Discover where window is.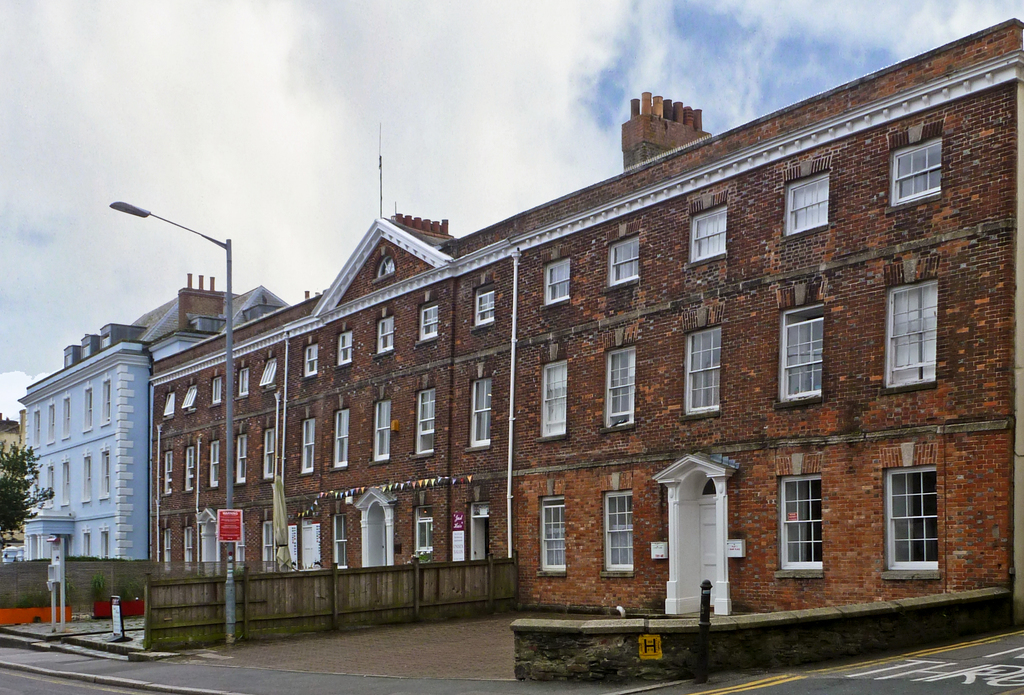
Discovered at BBox(182, 449, 196, 488).
